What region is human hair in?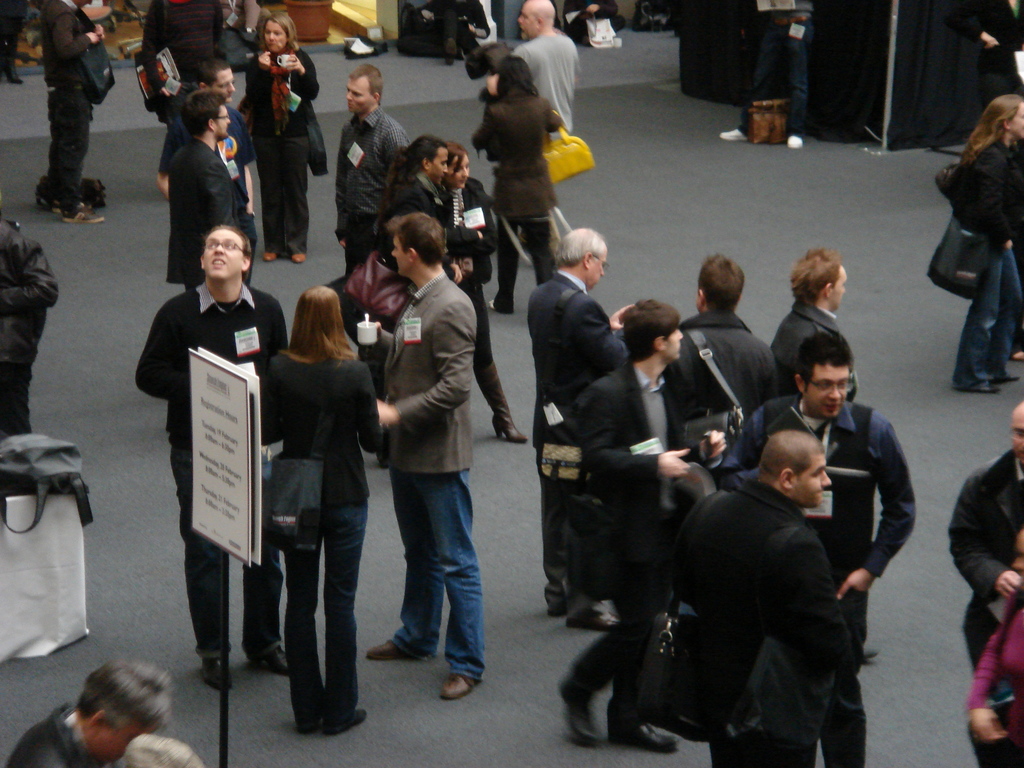
(left=76, top=658, right=171, bottom=717).
